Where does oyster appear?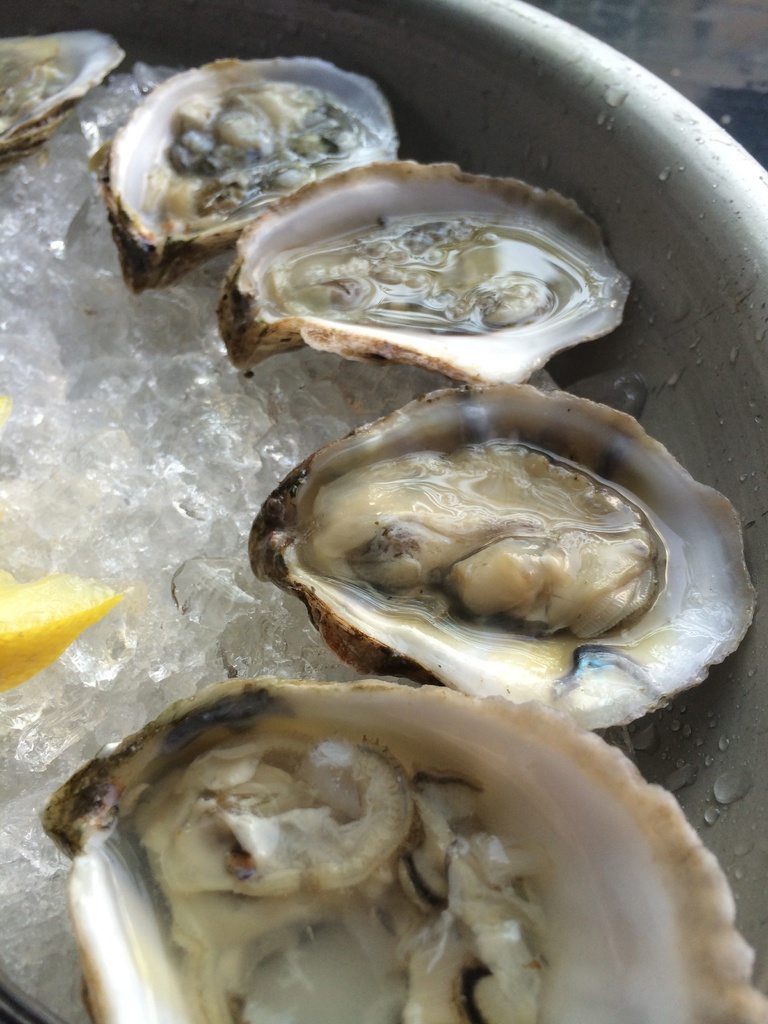
Appears at pyautogui.locateOnScreen(38, 673, 766, 1023).
